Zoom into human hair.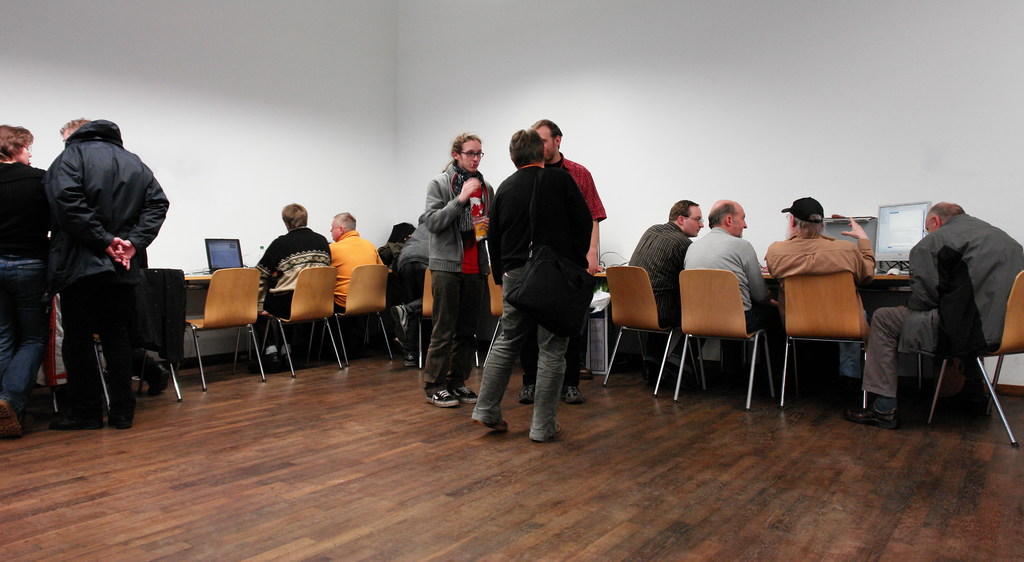
Zoom target: Rect(504, 127, 545, 169).
